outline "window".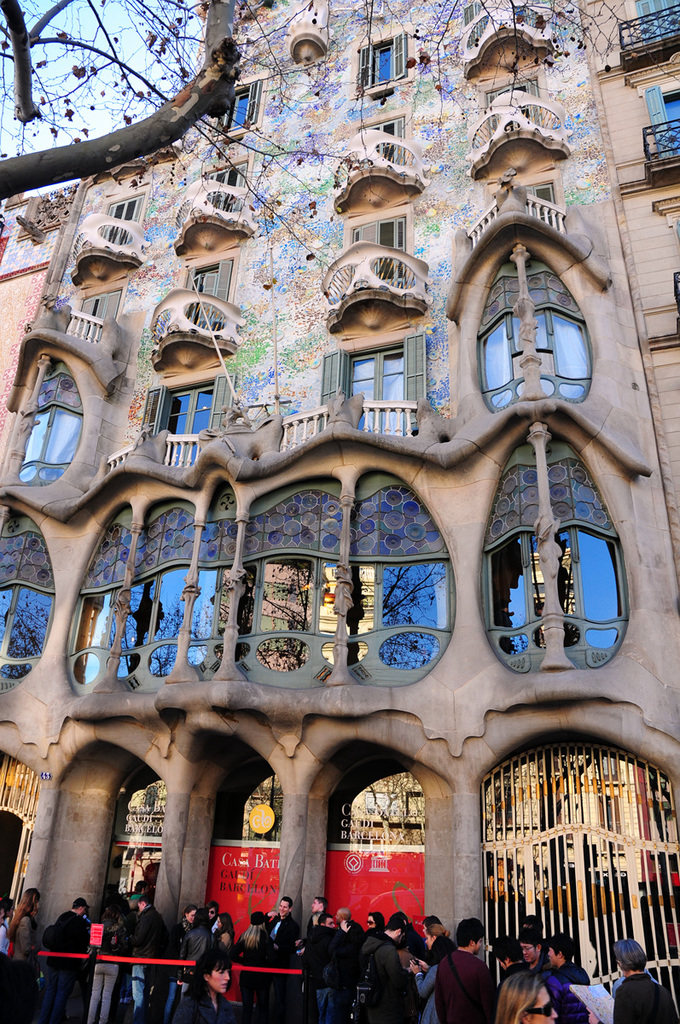
Outline: (left=211, top=81, right=259, bottom=139).
